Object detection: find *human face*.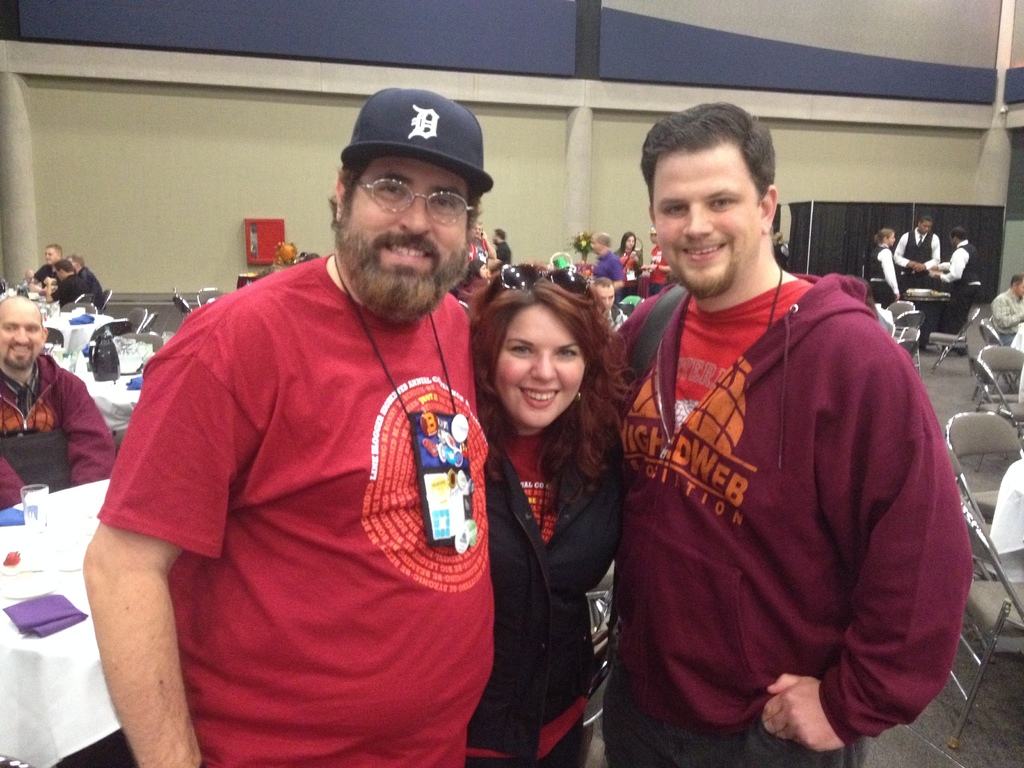
[x1=496, y1=305, x2=588, y2=428].
